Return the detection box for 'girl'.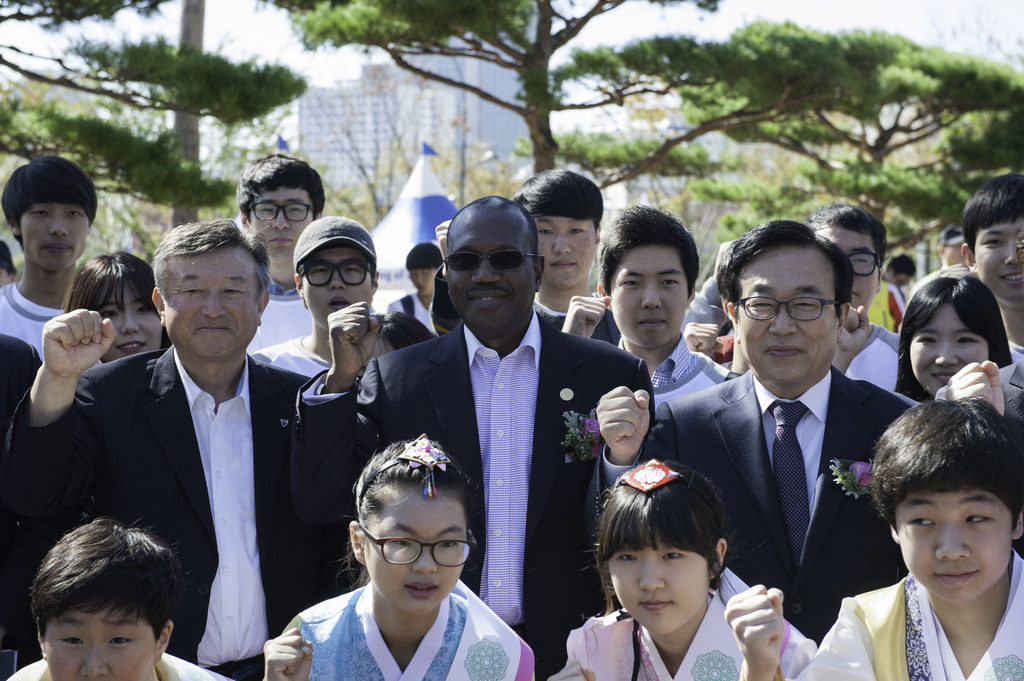
292:437:534:674.
